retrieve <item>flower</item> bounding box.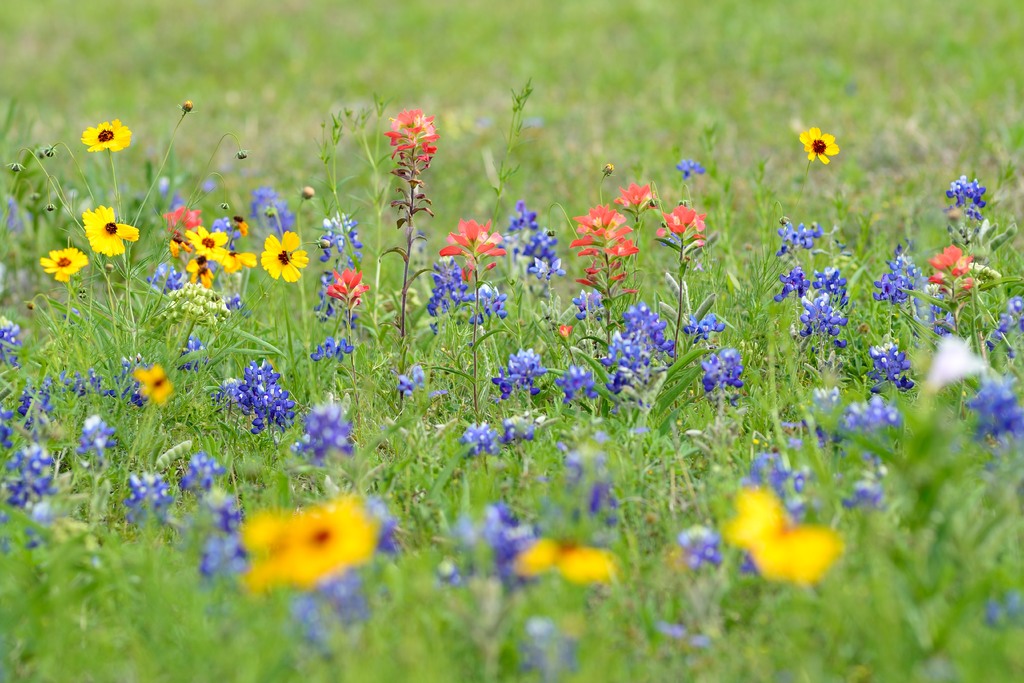
Bounding box: <bbox>190, 487, 246, 534</bbox>.
